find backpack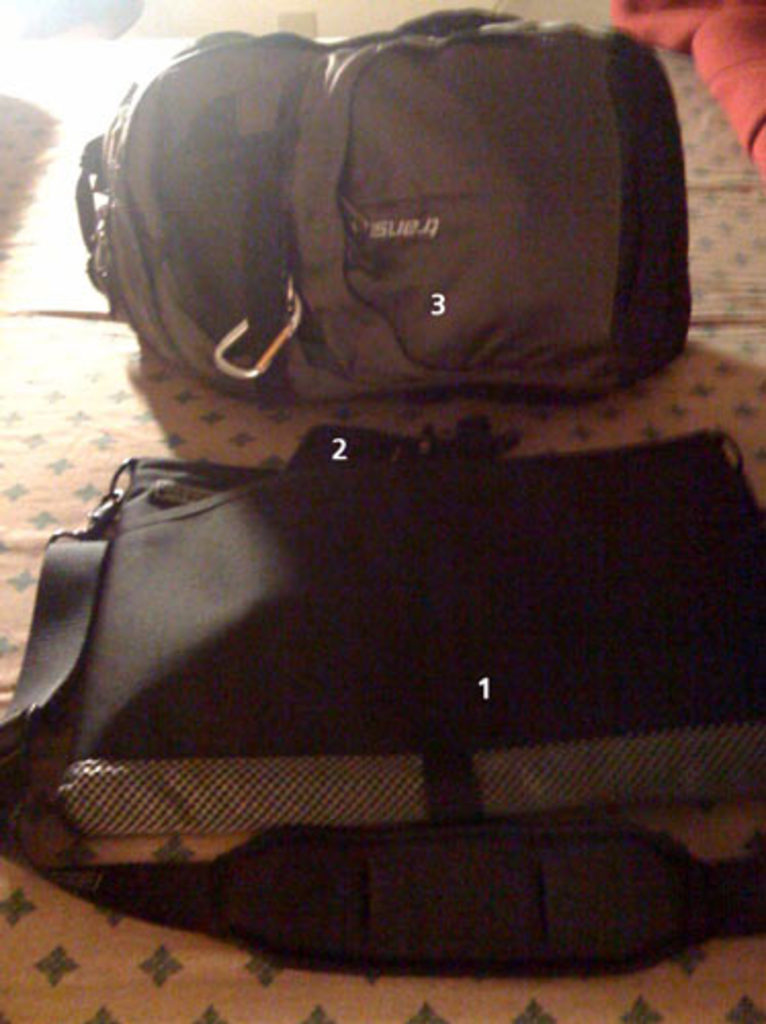
{"x1": 78, "y1": 6, "x2": 698, "y2": 410}
